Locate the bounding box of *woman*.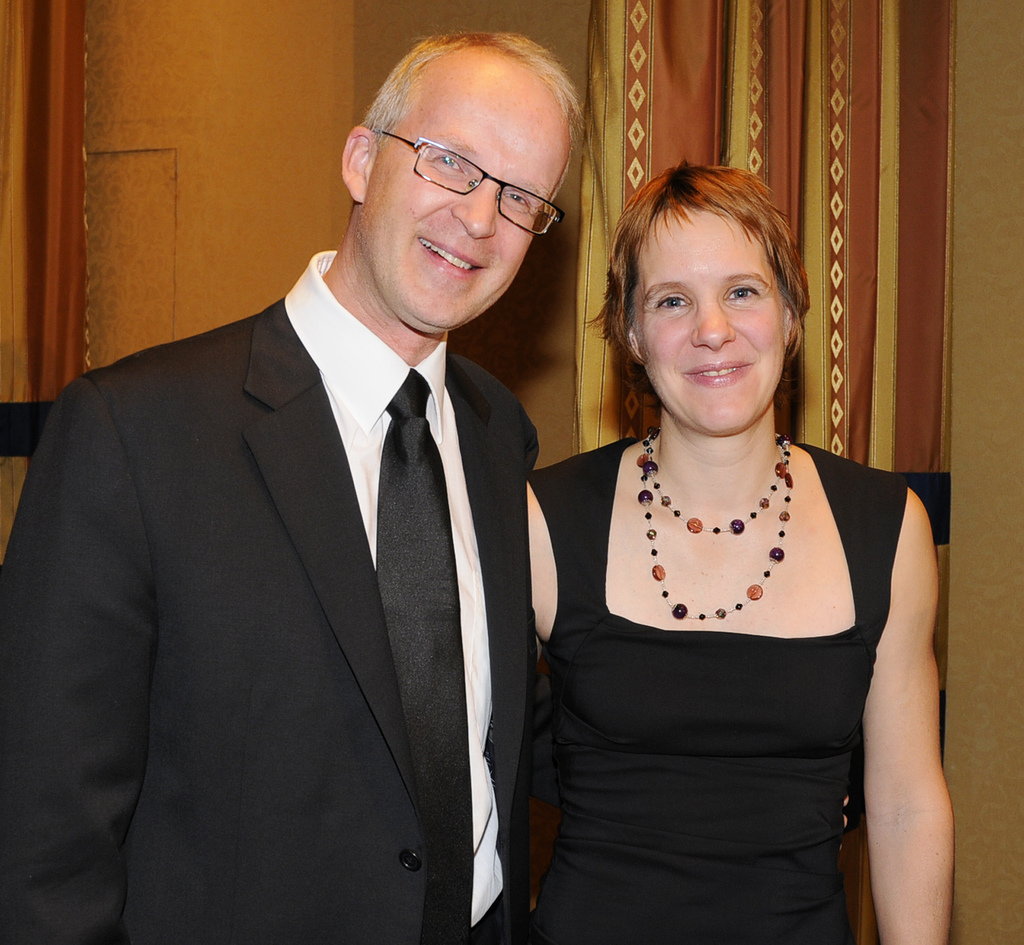
Bounding box: l=492, t=159, r=970, b=942.
